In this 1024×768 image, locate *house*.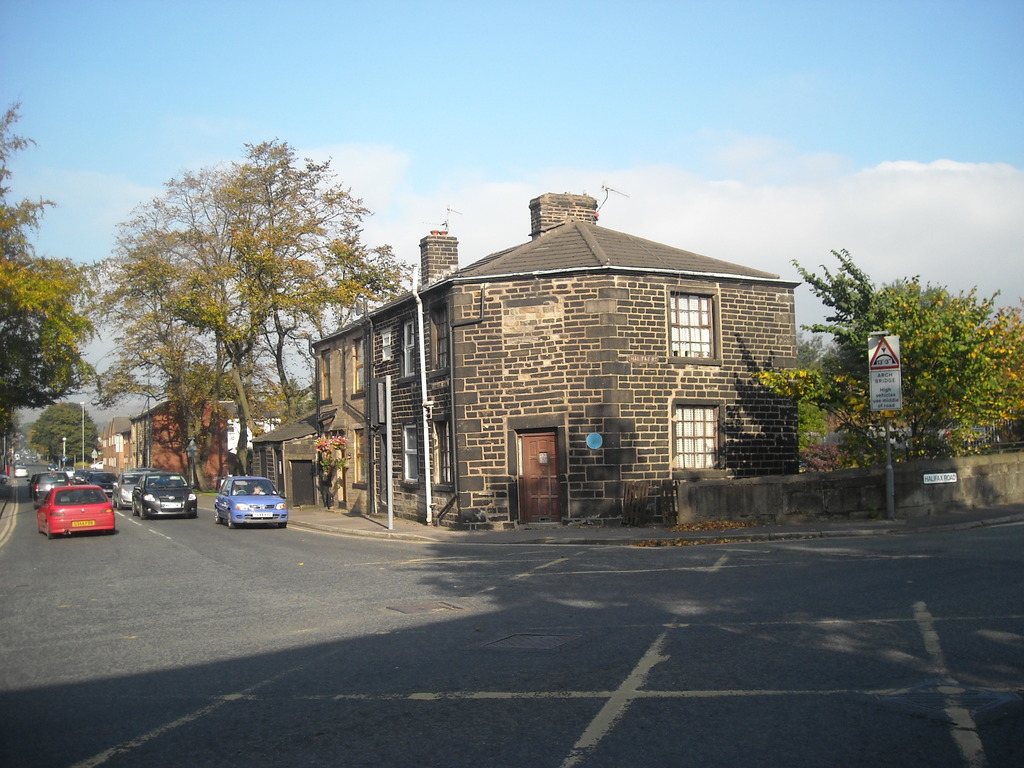
Bounding box: 332 189 801 534.
